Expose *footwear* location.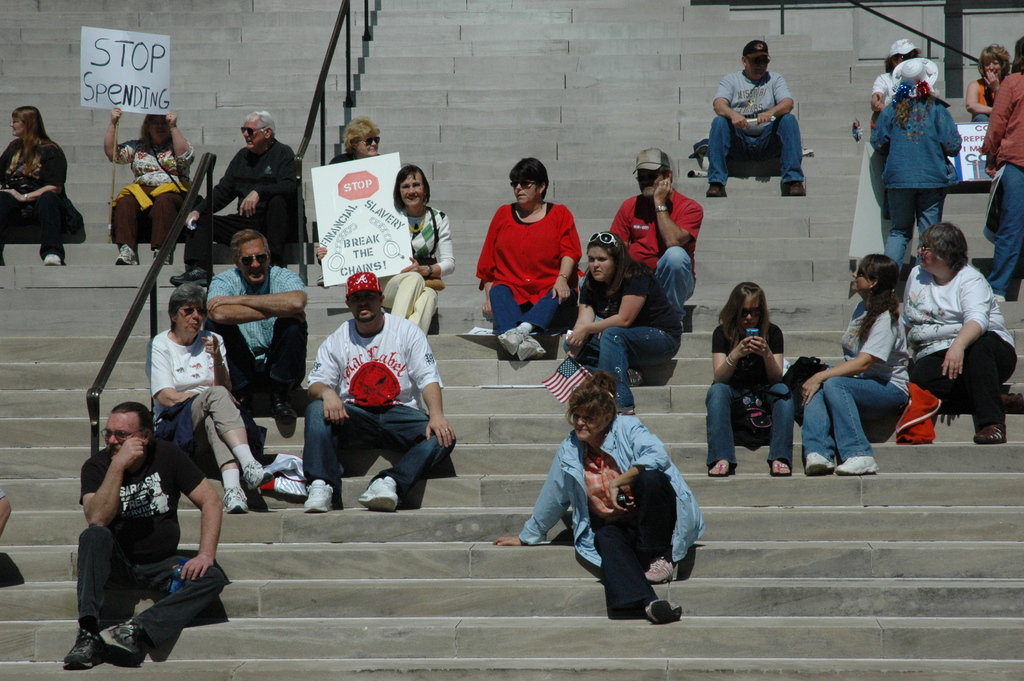
Exposed at <bbox>40, 254, 63, 266</bbox>.
